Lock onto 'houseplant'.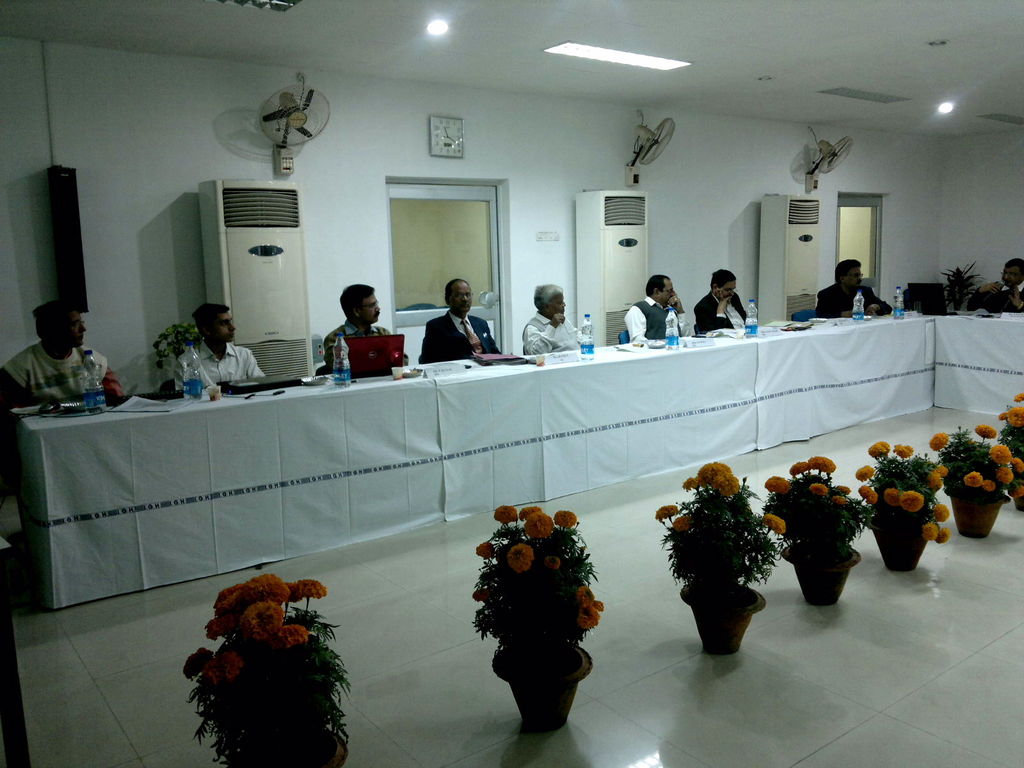
Locked: [181,570,351,767].
